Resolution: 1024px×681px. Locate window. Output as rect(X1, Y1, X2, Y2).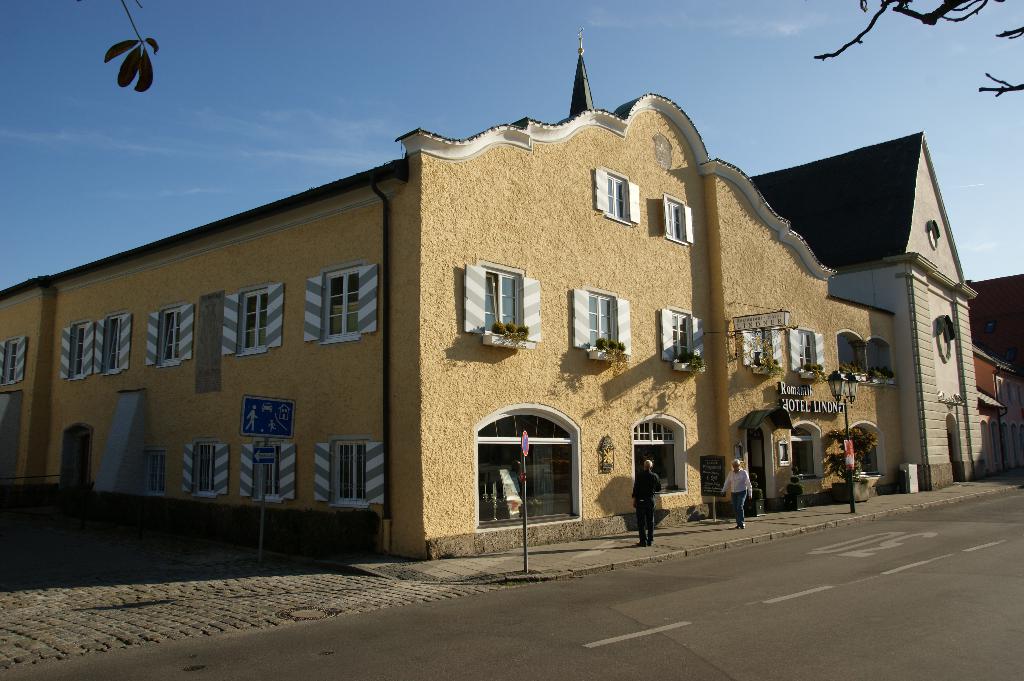
rect(1009, 382, 1017, 406).
